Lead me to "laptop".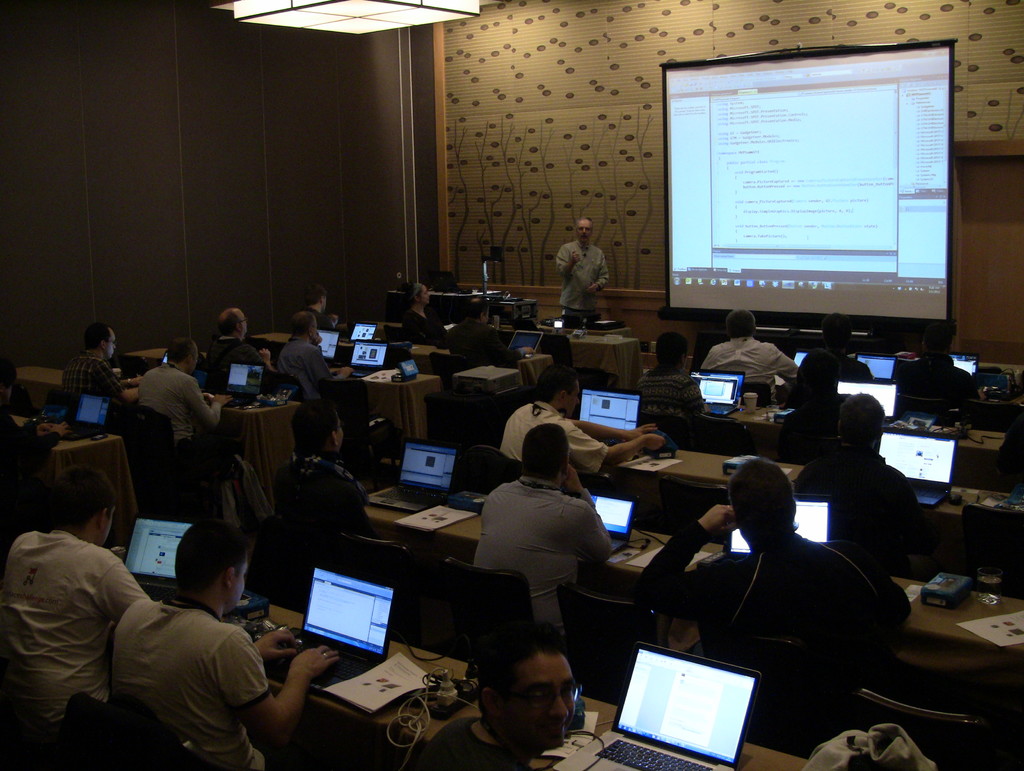
Lead to 367, 436, 457, 513.
